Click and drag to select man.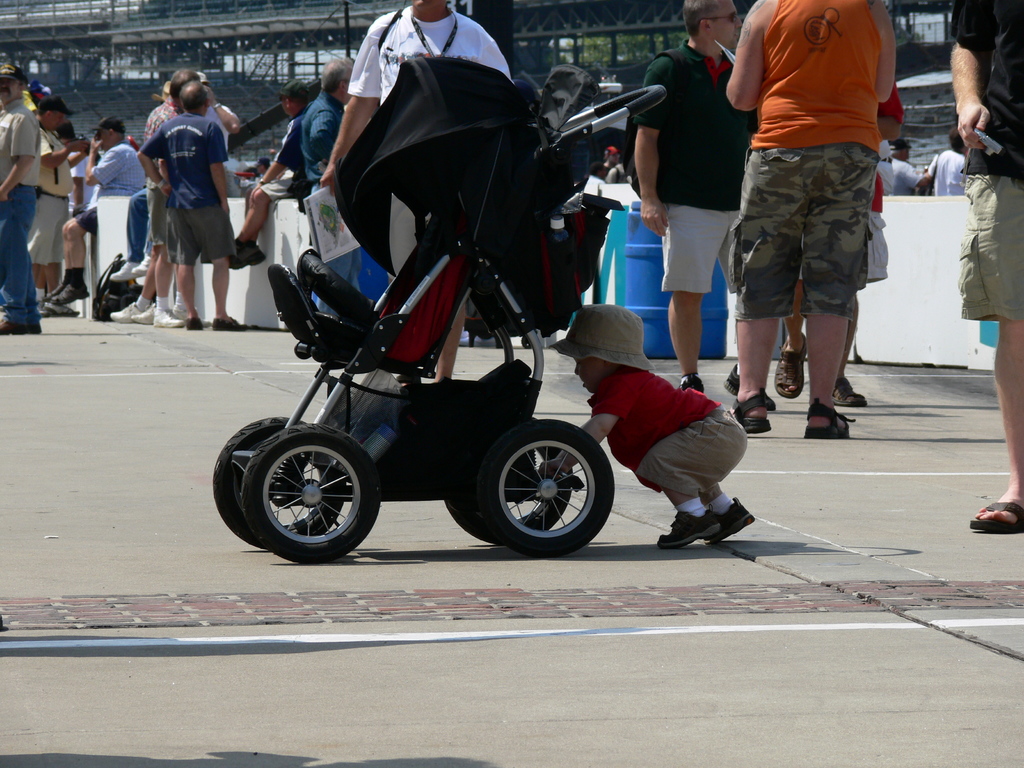
Selection: BBox(960, 0, 1023, 542).
